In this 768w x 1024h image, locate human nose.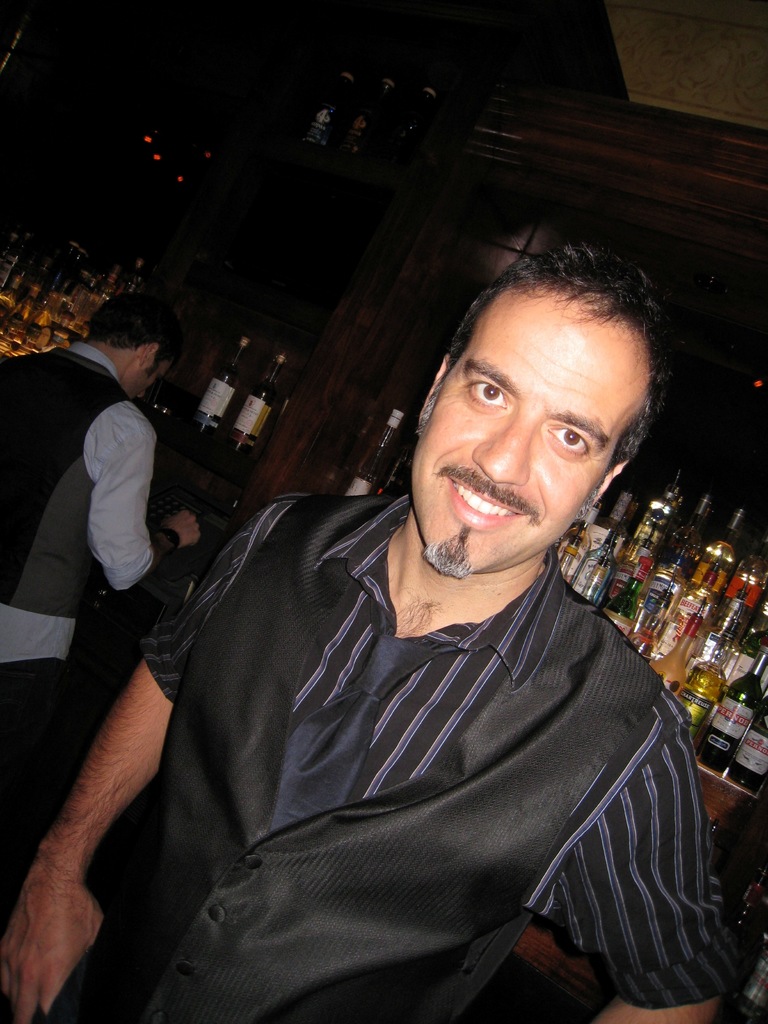
Bounding box: box=[474, 406, 532, 483].
